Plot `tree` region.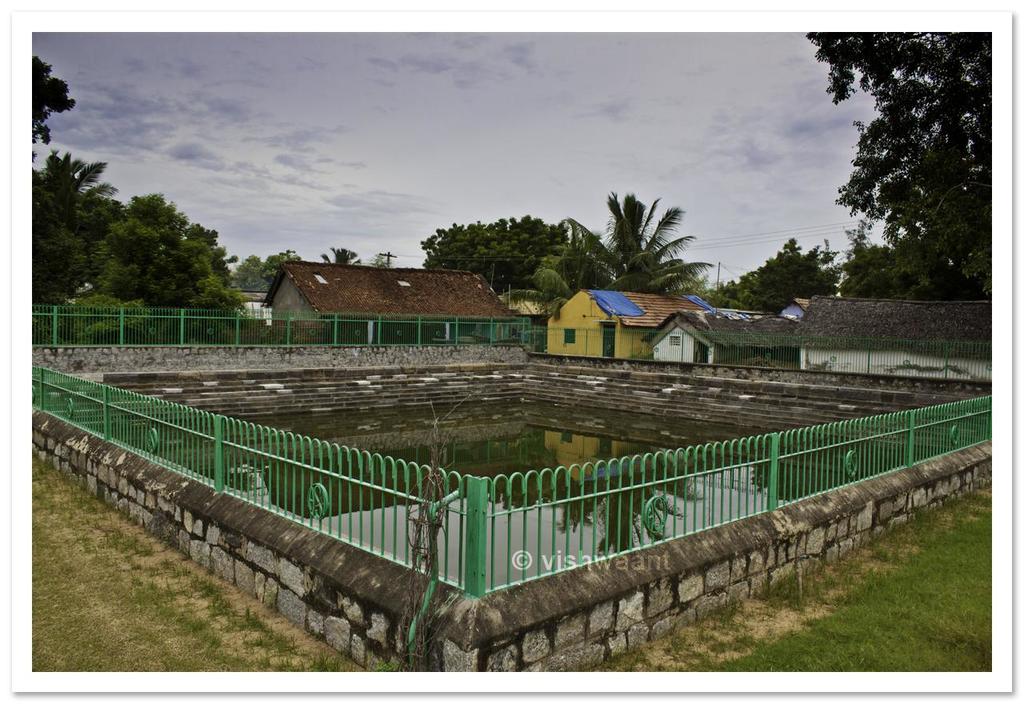
Plotted at x1=812 y1=26 x2=999 y2=306.
